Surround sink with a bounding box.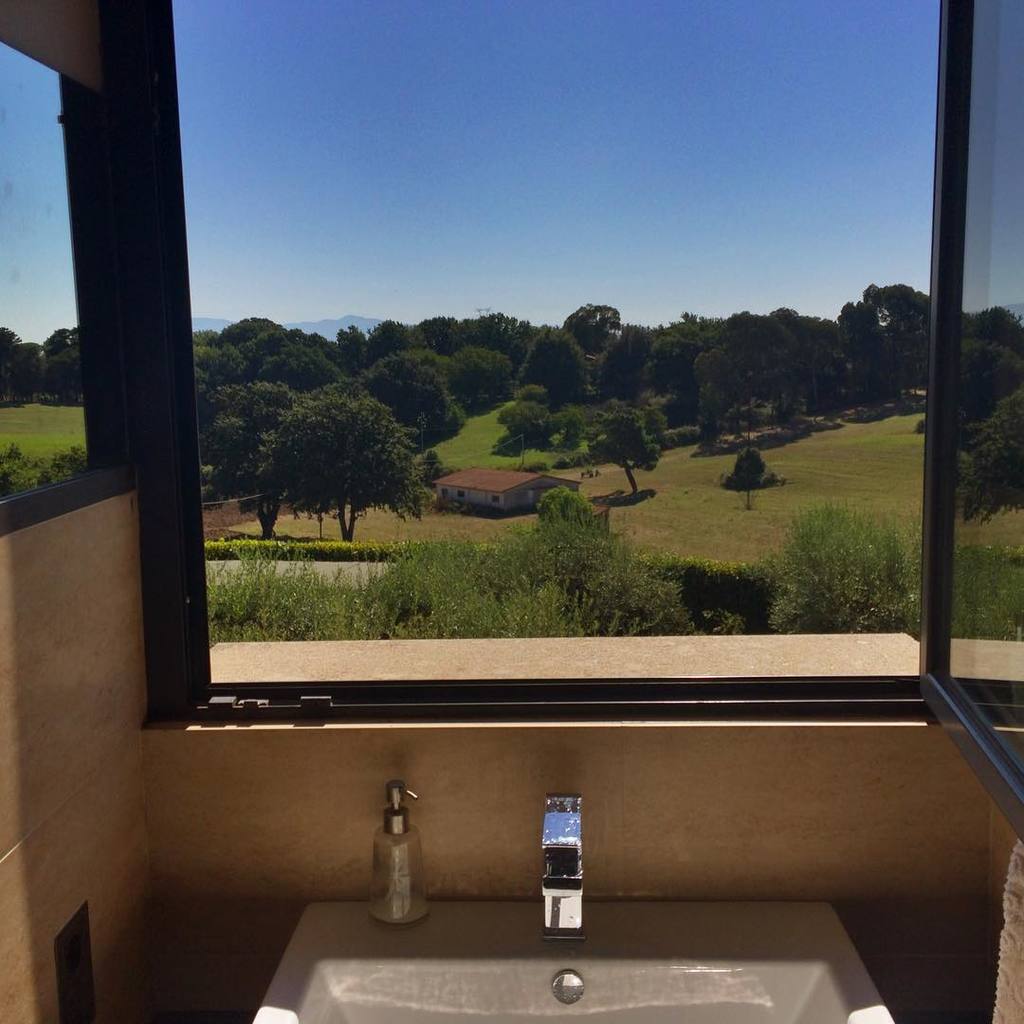
{"left": 251, "top": 791, "right": 892, "bottom": 1023}.
